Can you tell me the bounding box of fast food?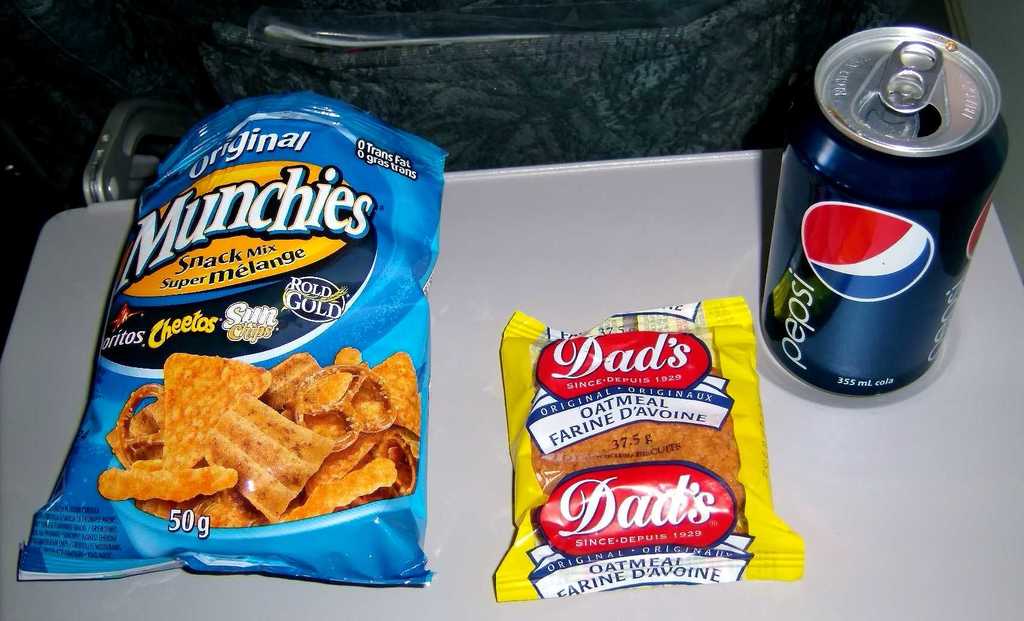
BBox(519, 349, 739, 542).
